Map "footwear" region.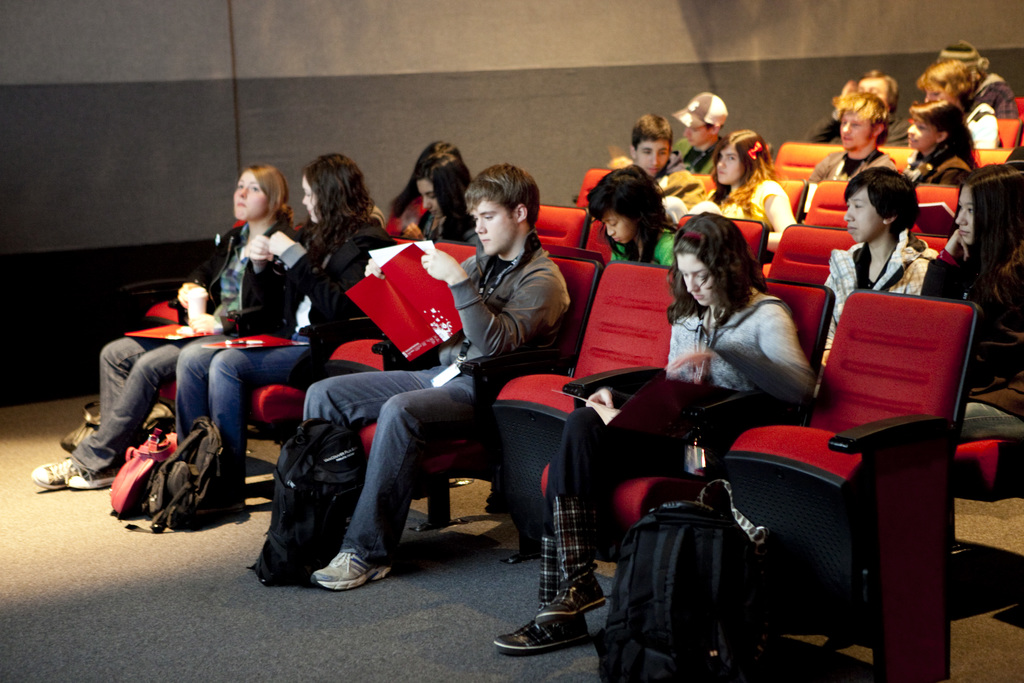
Mapped to 494/608/594/654.
